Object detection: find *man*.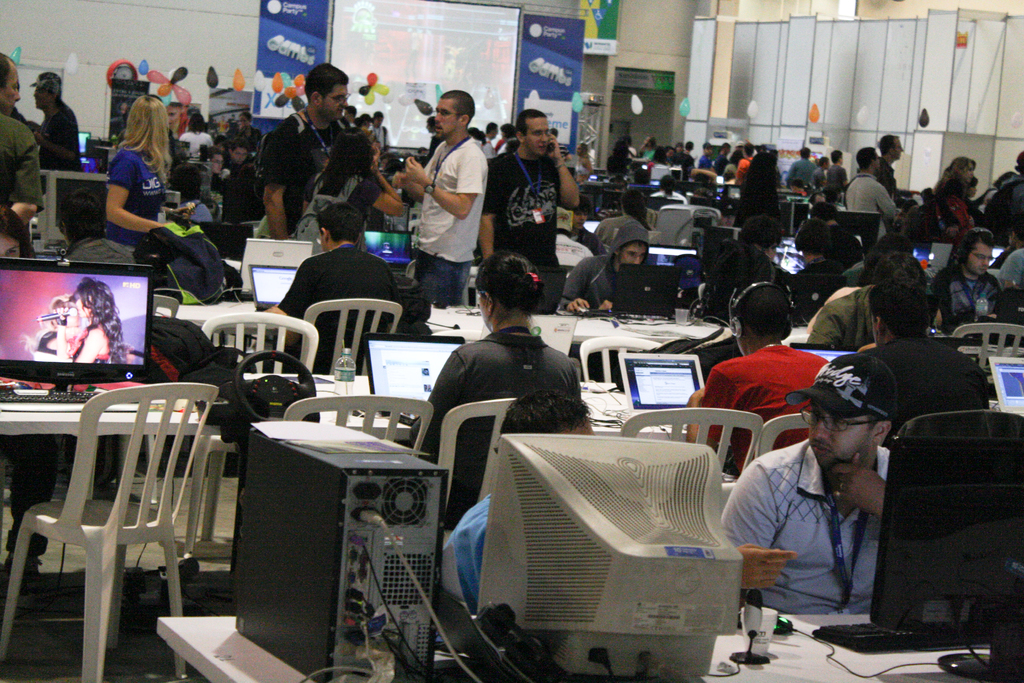
box(716, 142, 732, 177).
